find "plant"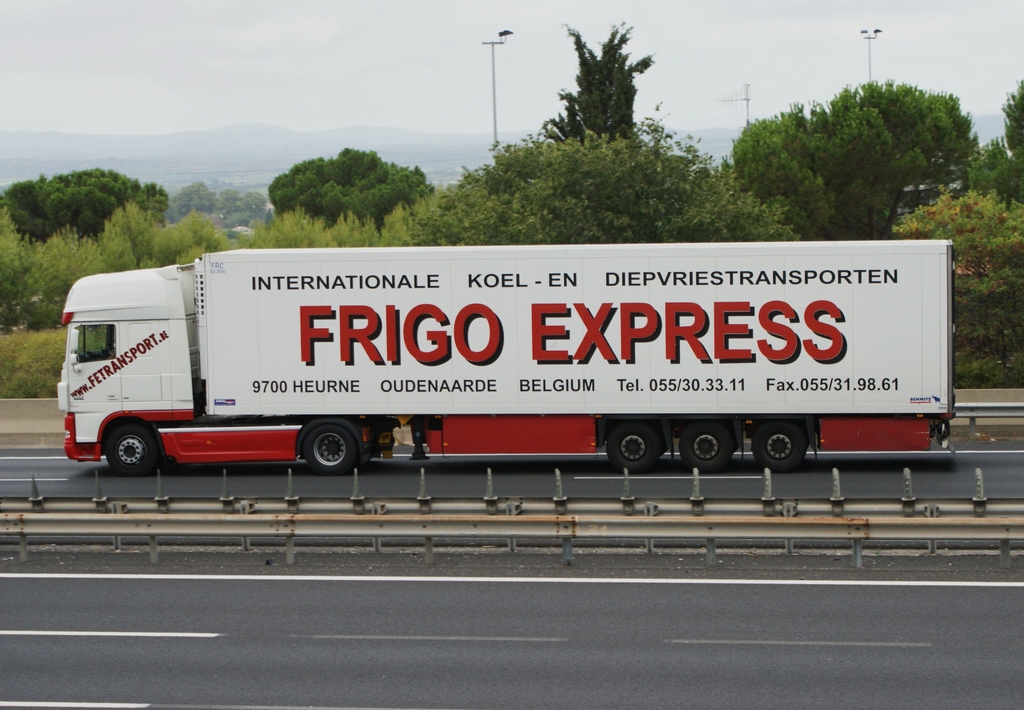
locate(1, 328, 73, 401)
